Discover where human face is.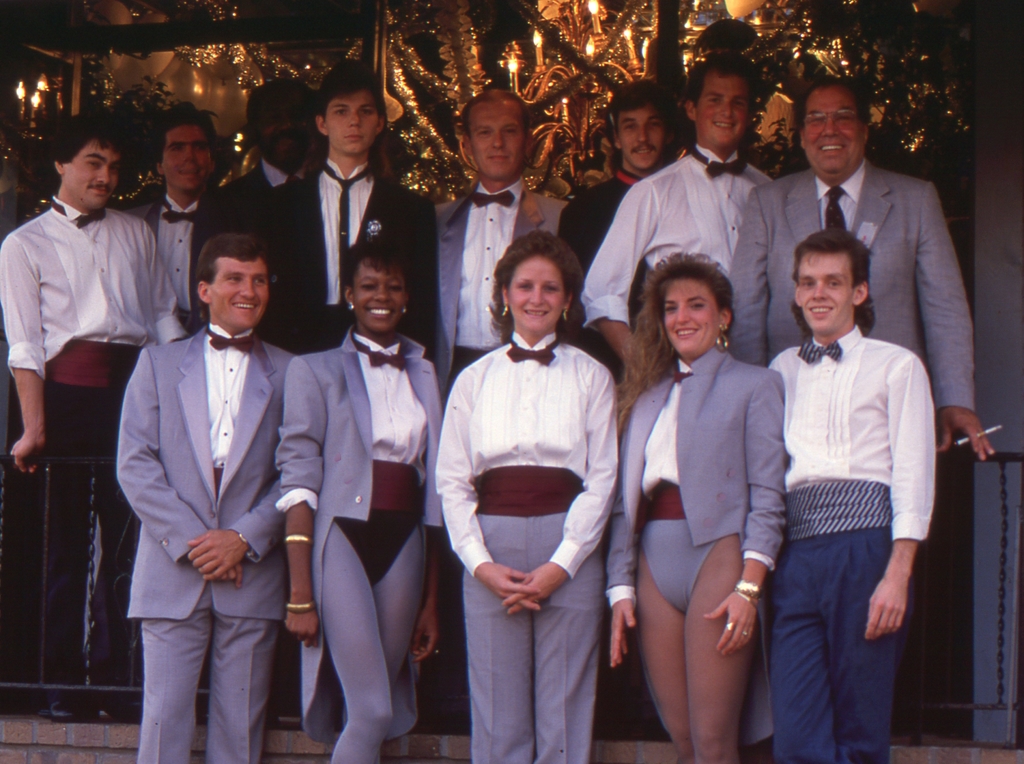
Discovered at Rect(799, 77, 868, 184).
